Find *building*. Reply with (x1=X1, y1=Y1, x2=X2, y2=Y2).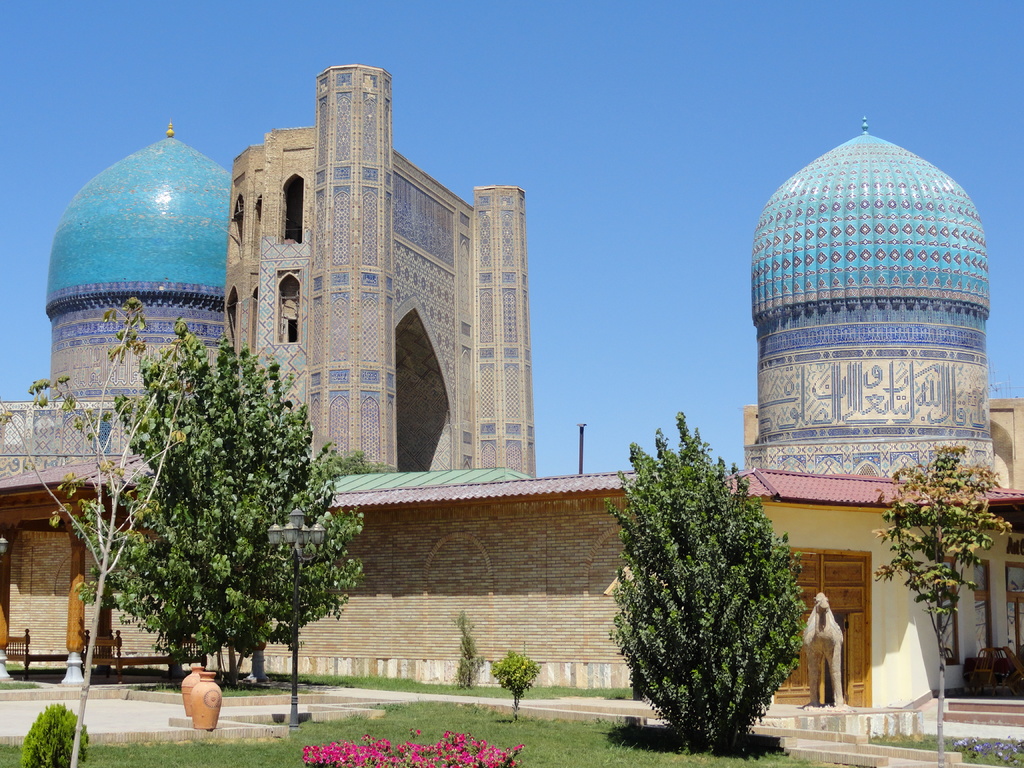
(x1=0, y1=60, x2=1023, y2=746).
